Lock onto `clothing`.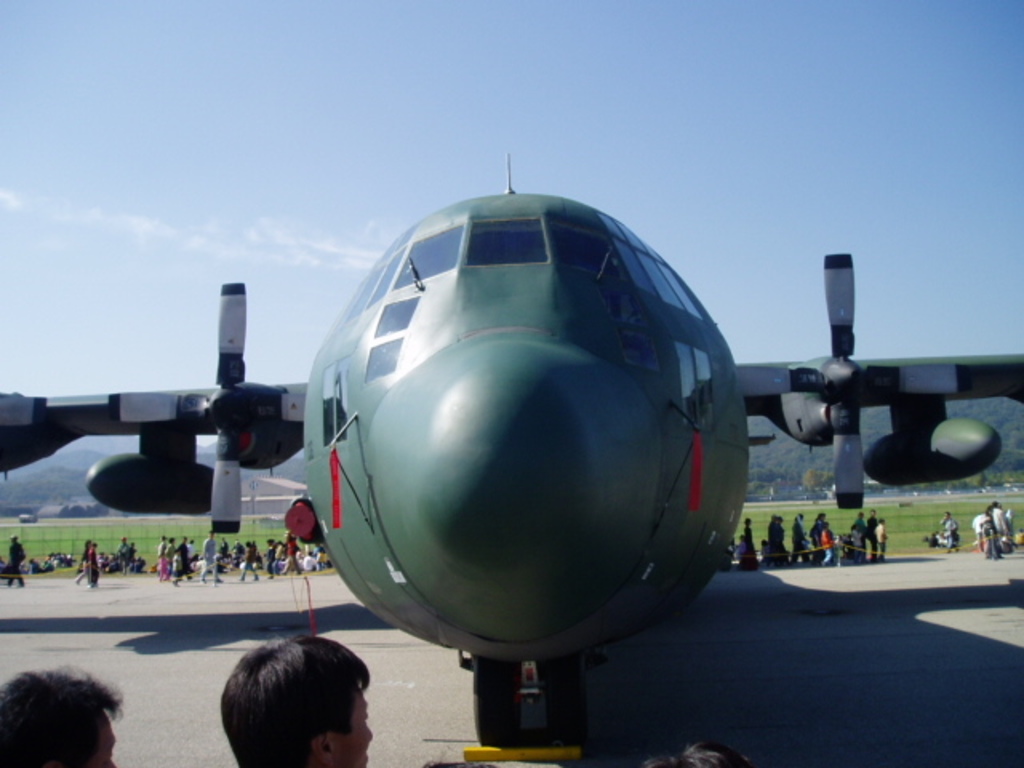
Locked: (314, 544, 323, 570).
